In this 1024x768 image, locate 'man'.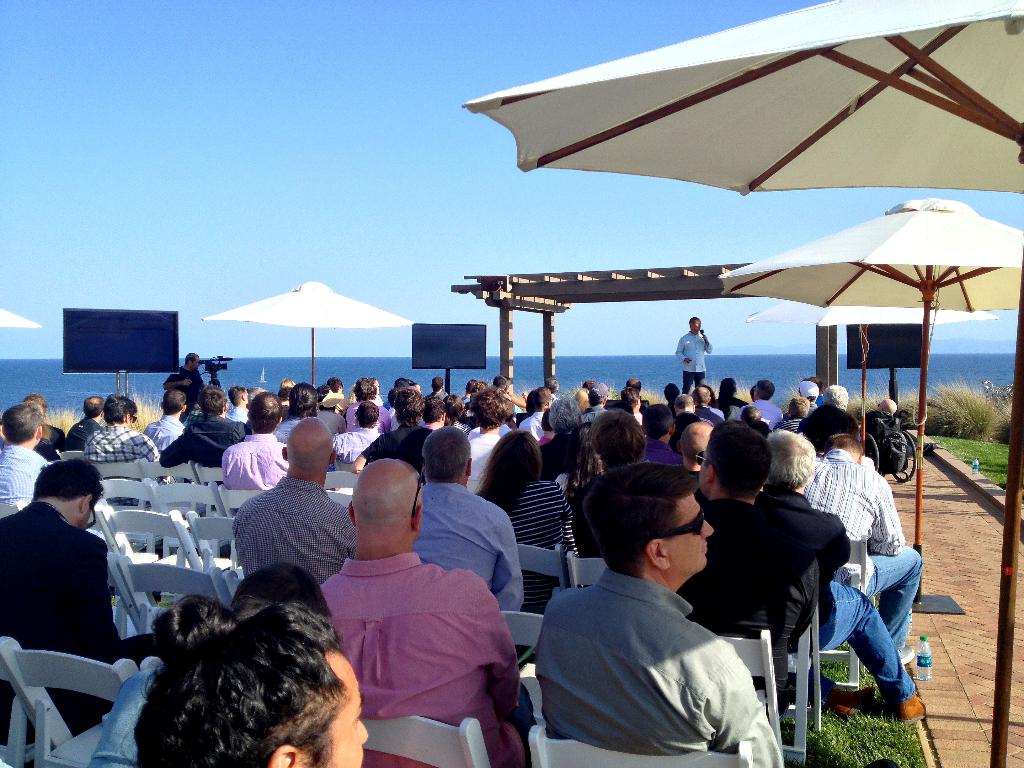
Bounding box: [left=0, top=401, right=47, bottom=511].
